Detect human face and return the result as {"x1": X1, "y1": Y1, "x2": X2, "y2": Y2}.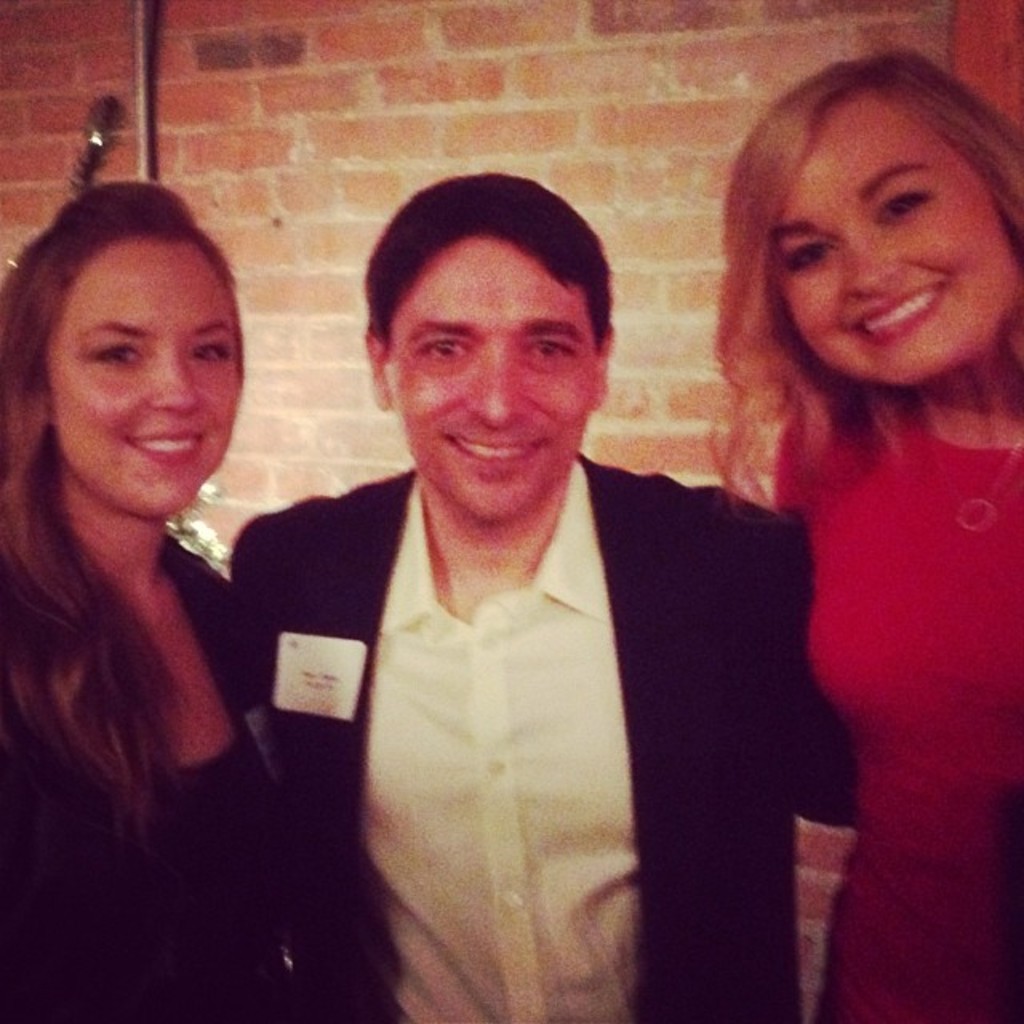
{"x1": 43, "y1": 237, "x2": 235, "y2": 518}.
